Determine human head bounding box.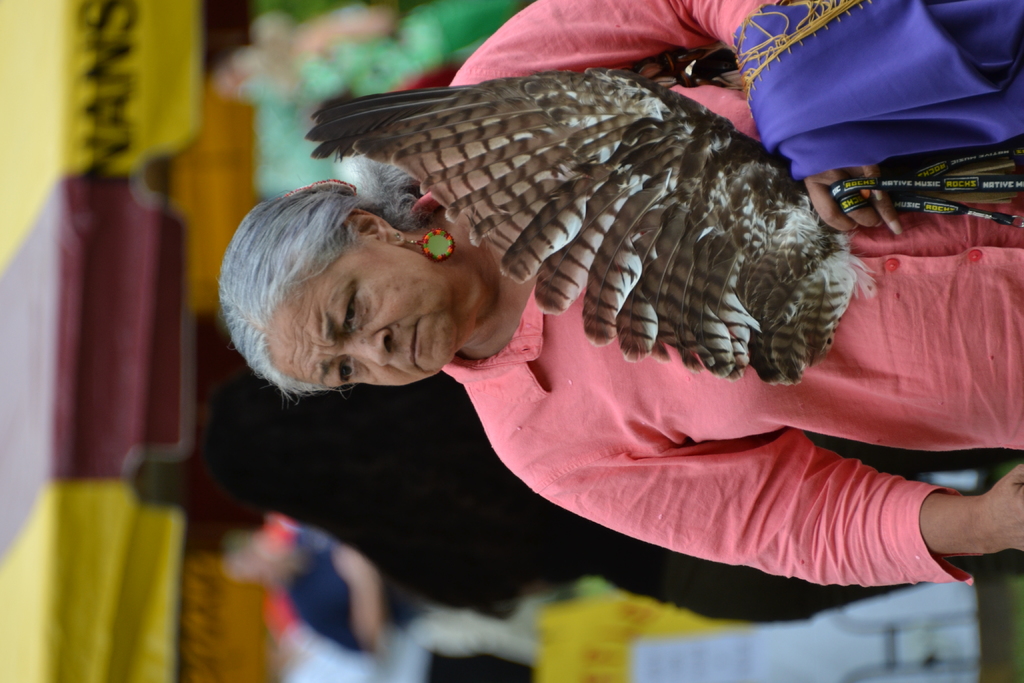
Determined: [left=220, top=195, right=518, bottom=403].
